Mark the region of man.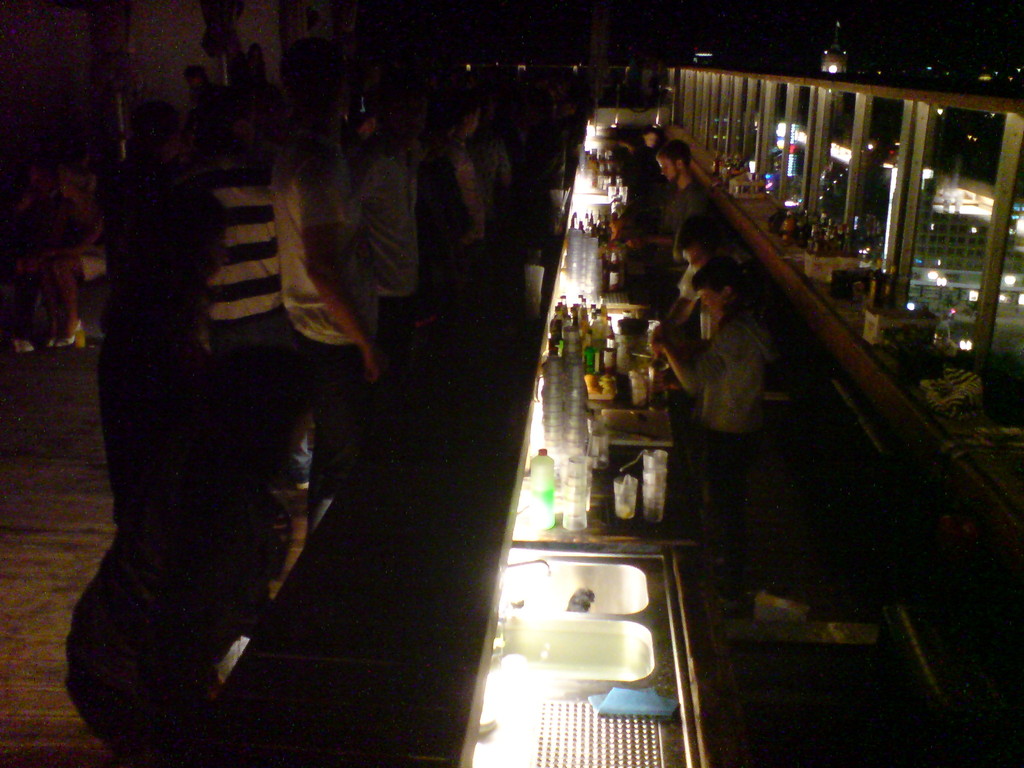
Region: <bbox>624, 138, 708, 245</bbox>.
